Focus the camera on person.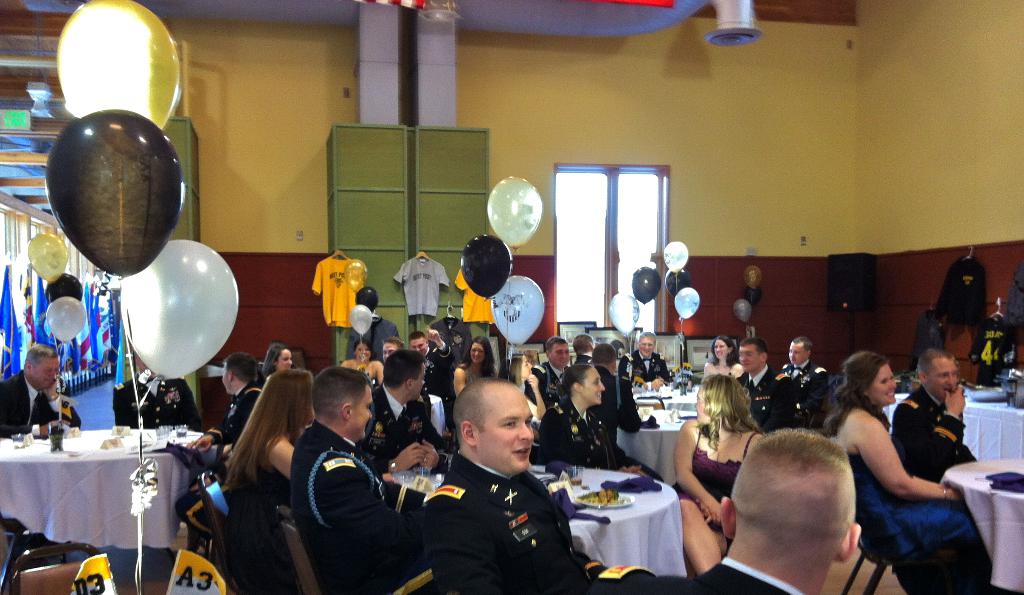
Focus region: bbox=[630, 338, 669, 390].
